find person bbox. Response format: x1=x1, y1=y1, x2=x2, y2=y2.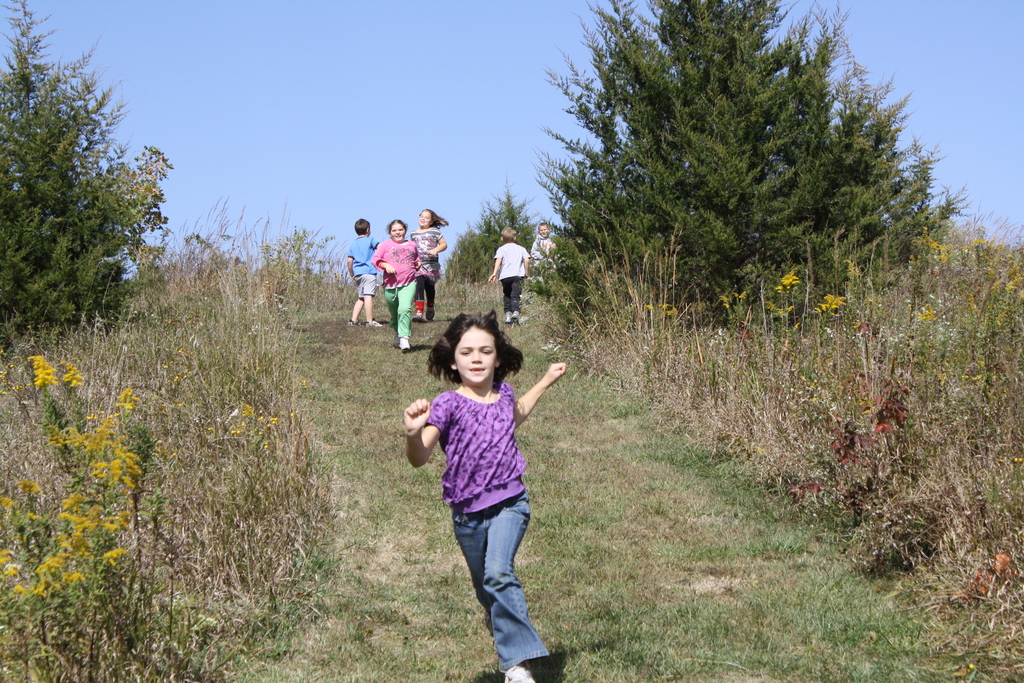
x1=372, y1=219, x2=420, y2=356.
